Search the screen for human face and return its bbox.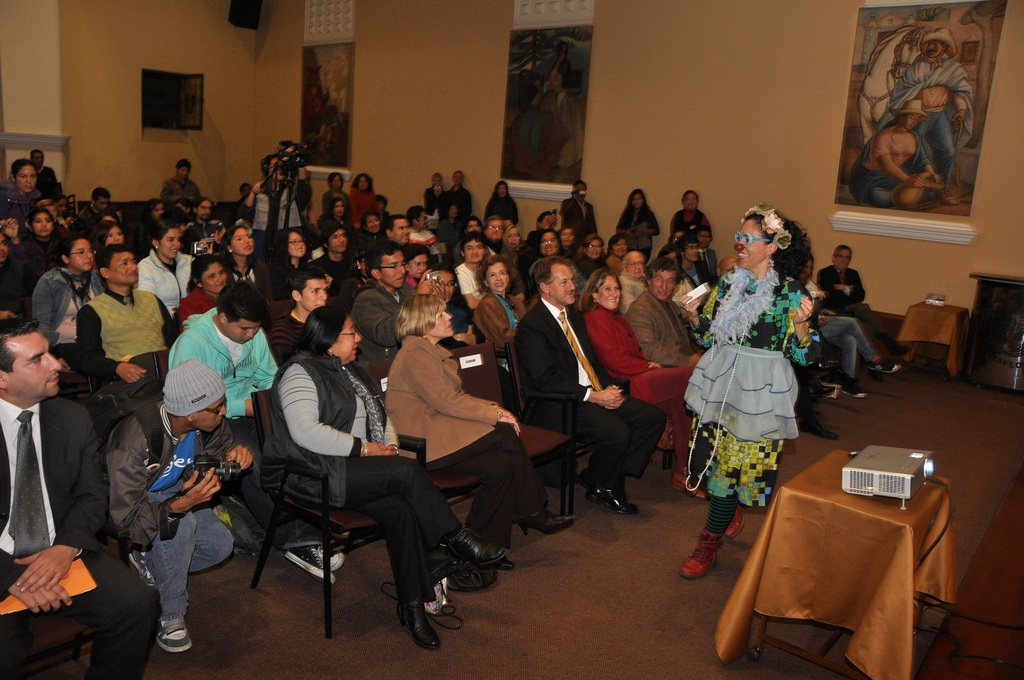
Found: bbox=[303, 278, 330, 307].
